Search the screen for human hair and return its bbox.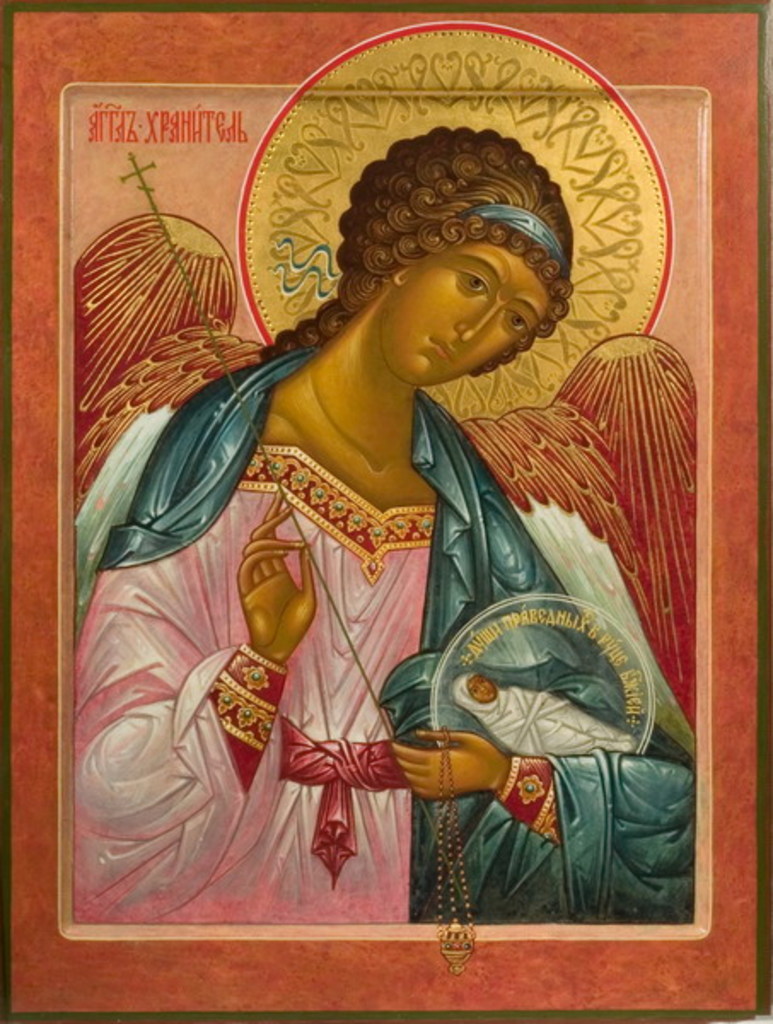
Found: [338,138,575,375].
